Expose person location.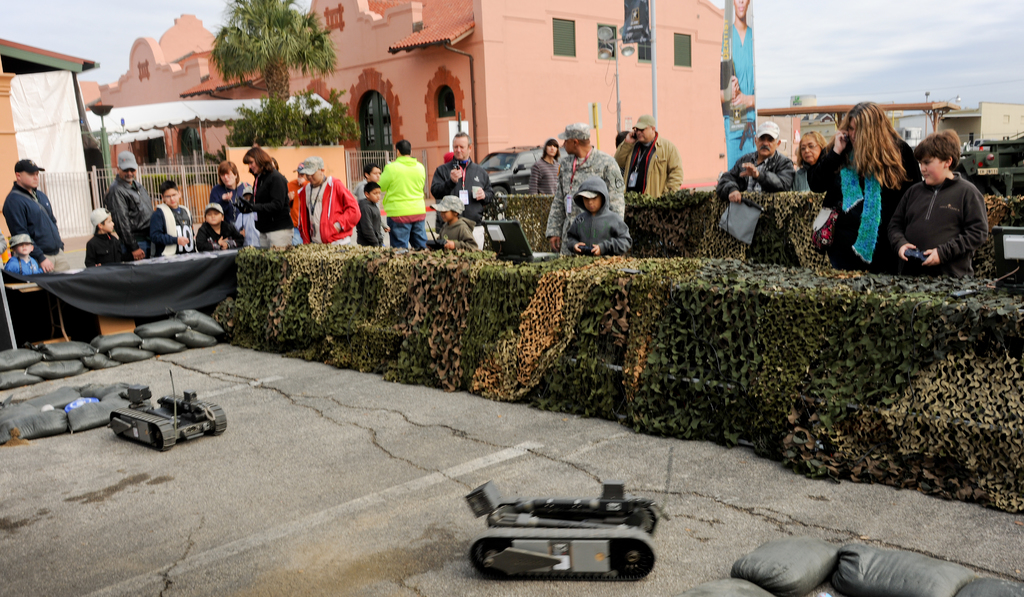
Exposed at select_region(238, 188, 257, 247).
